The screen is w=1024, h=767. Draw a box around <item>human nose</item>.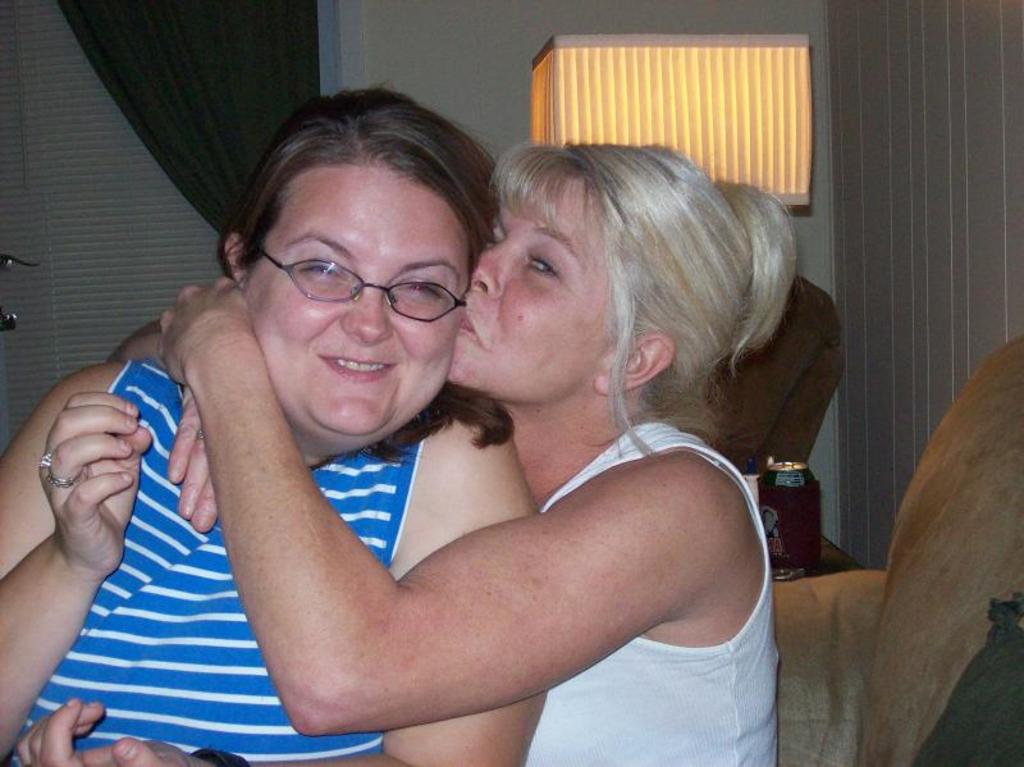
<region>346, 292, 389, 338</region>.
